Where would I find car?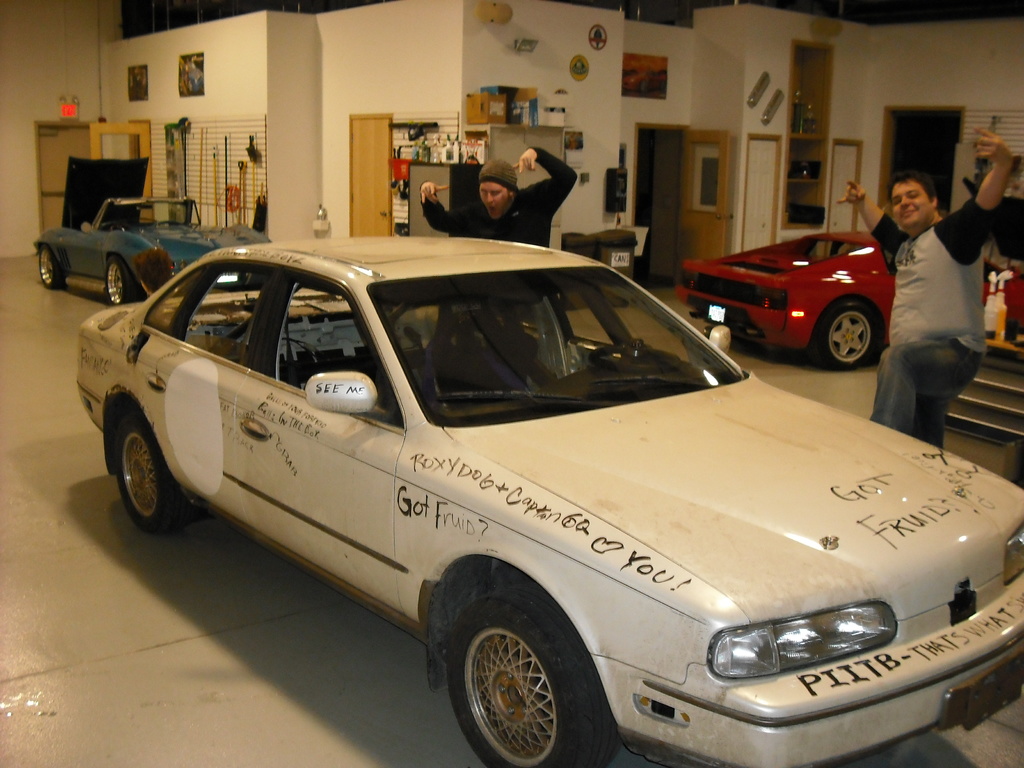
At bbox=(678, 225, 1016, 364).
